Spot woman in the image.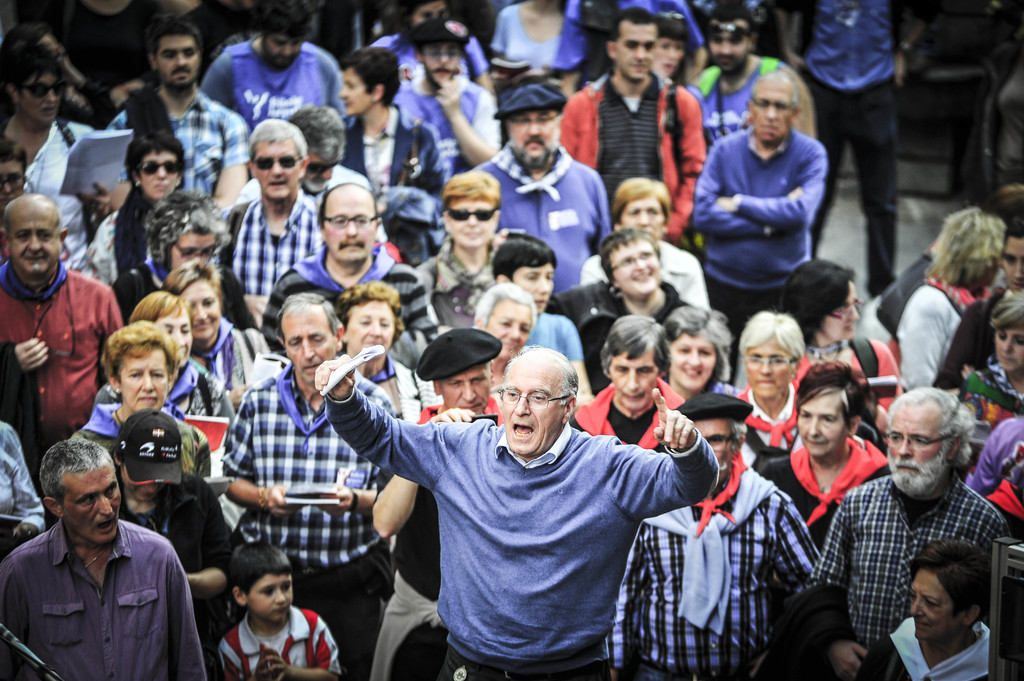
woman found at x1=337 y1=45 x2=440 y2=214.
